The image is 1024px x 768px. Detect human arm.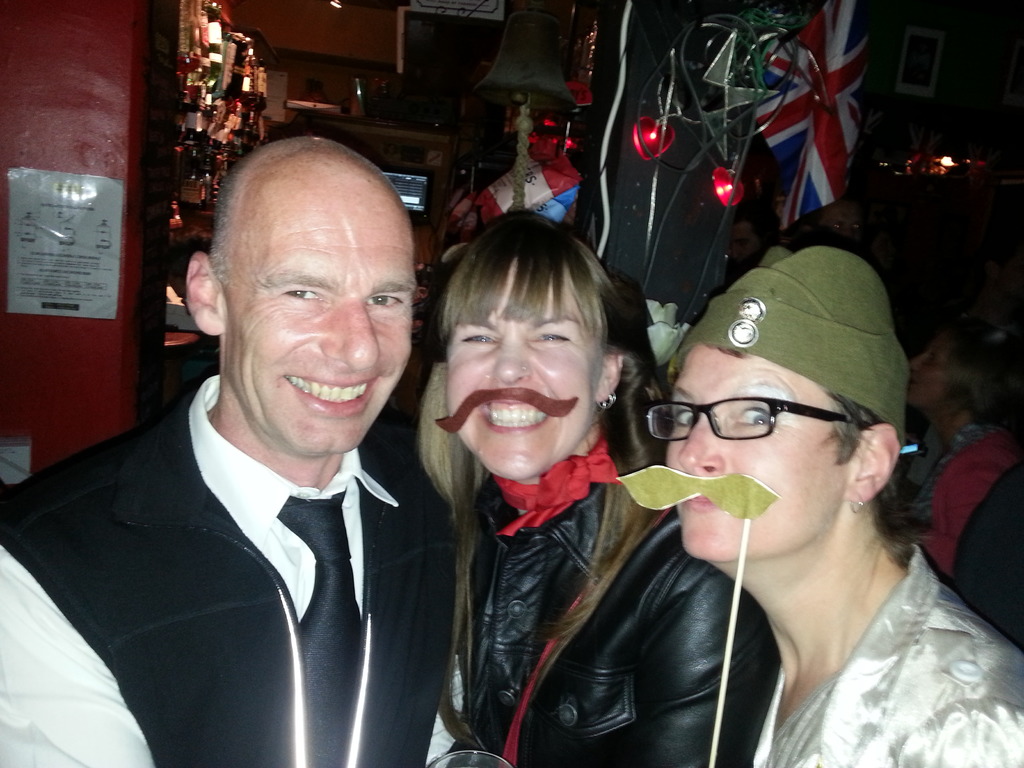
Detection: BBox(627, 579, 781, 767).
